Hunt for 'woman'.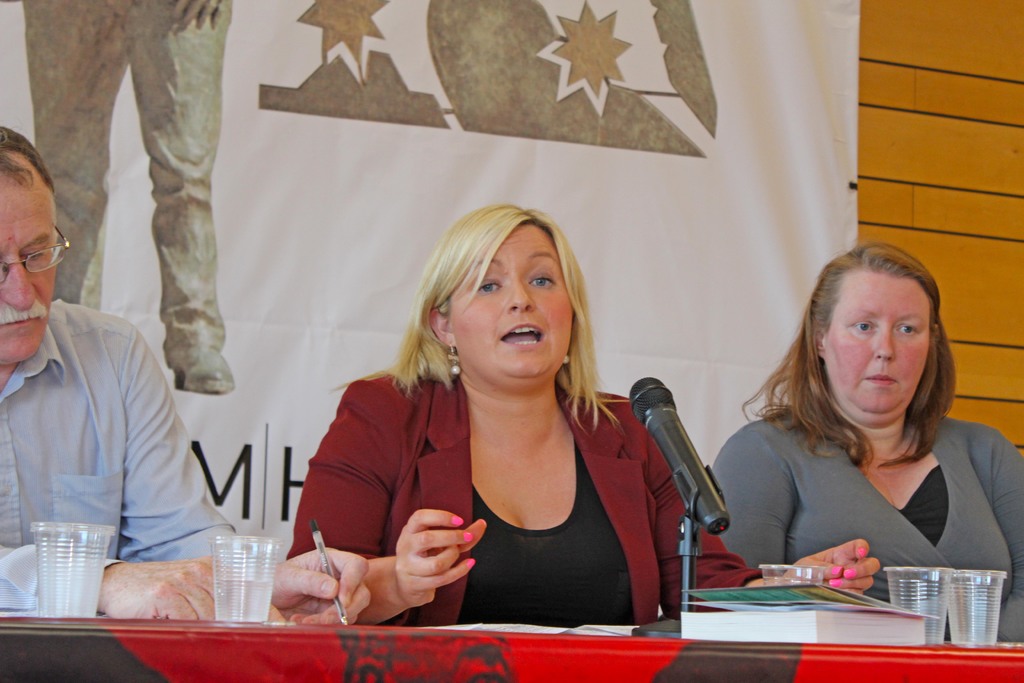
Hunted down at 710, 247, 1015, 625.
